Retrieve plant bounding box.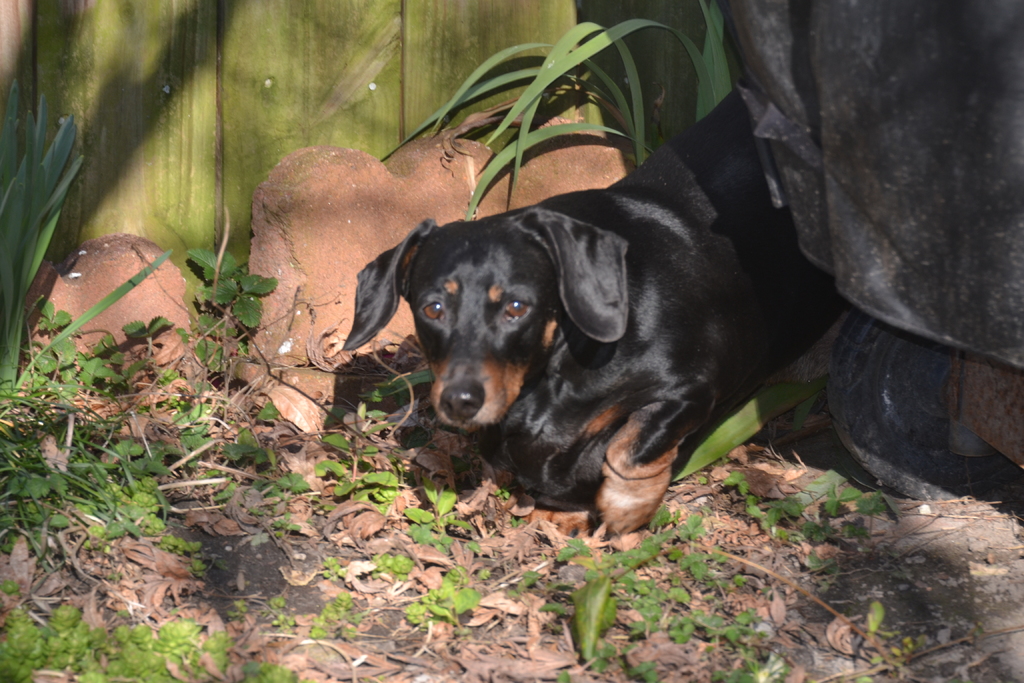
Bounding box: bbox=[0, 72, 184, 403].
